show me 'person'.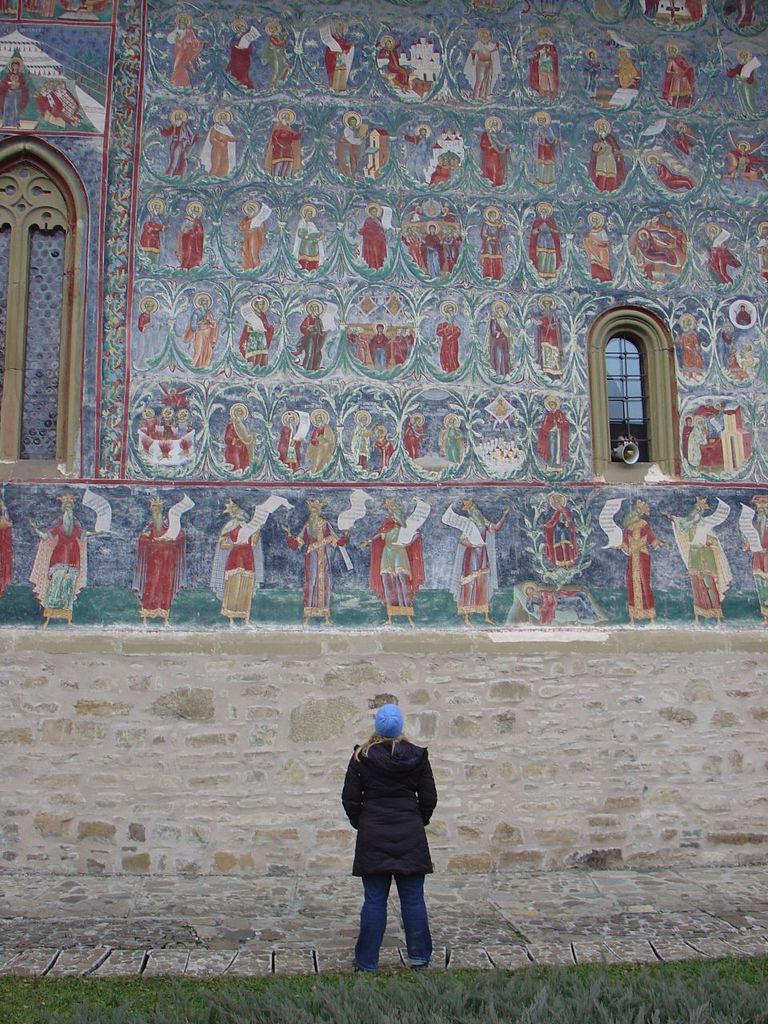
'person' is here: <bbox>674, 418, 701, 467</bbox>.
